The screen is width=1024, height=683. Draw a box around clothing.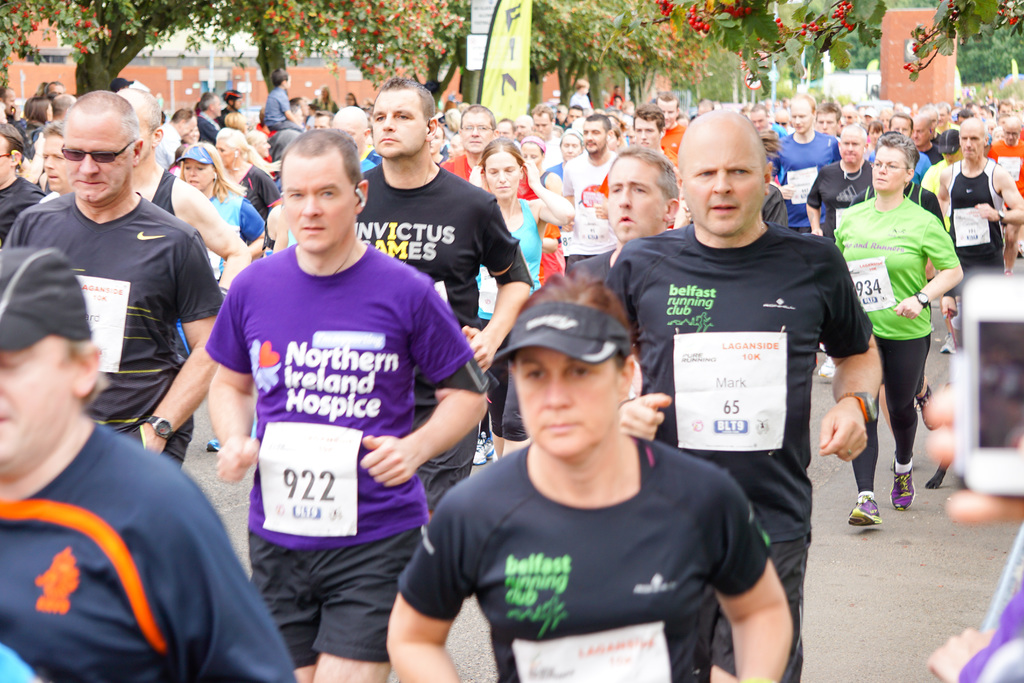
<box>473,195,542,442</box>.
